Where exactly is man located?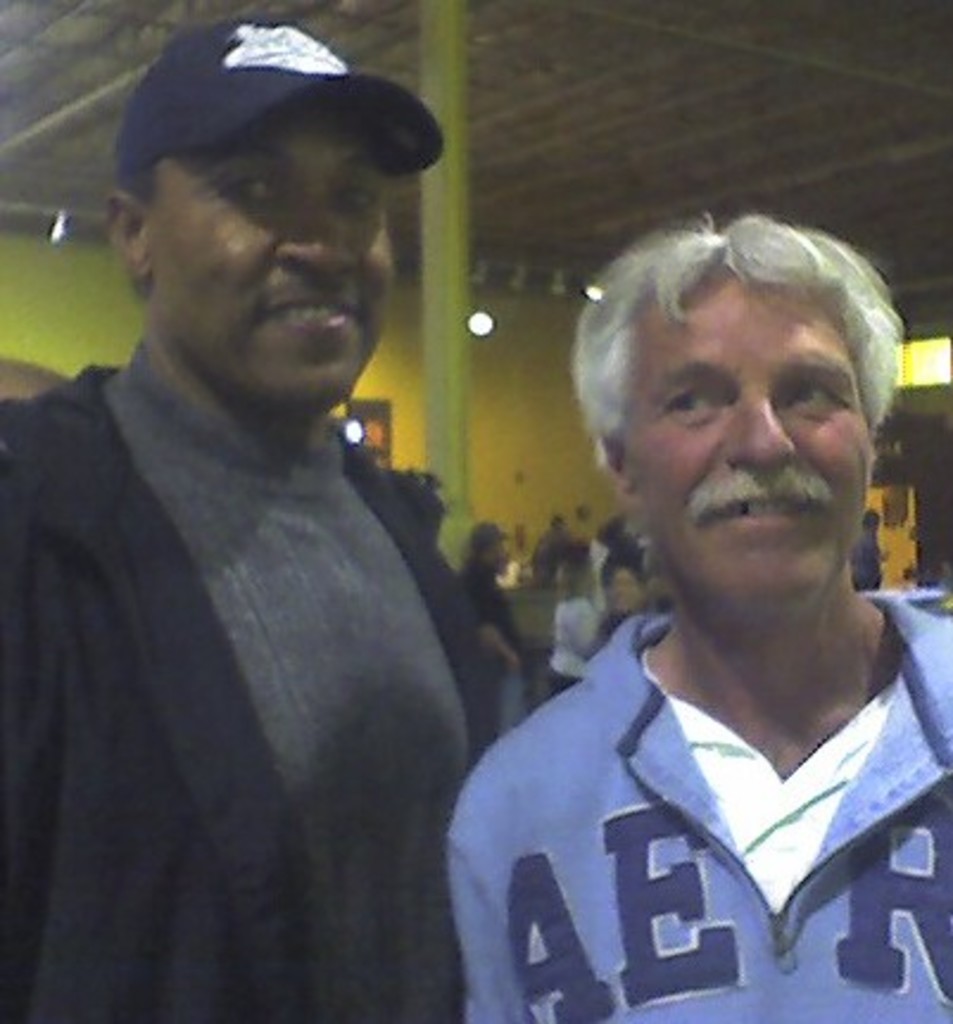
Its bounding box is (x1=860, y1=513, x2=889, y2=601).
